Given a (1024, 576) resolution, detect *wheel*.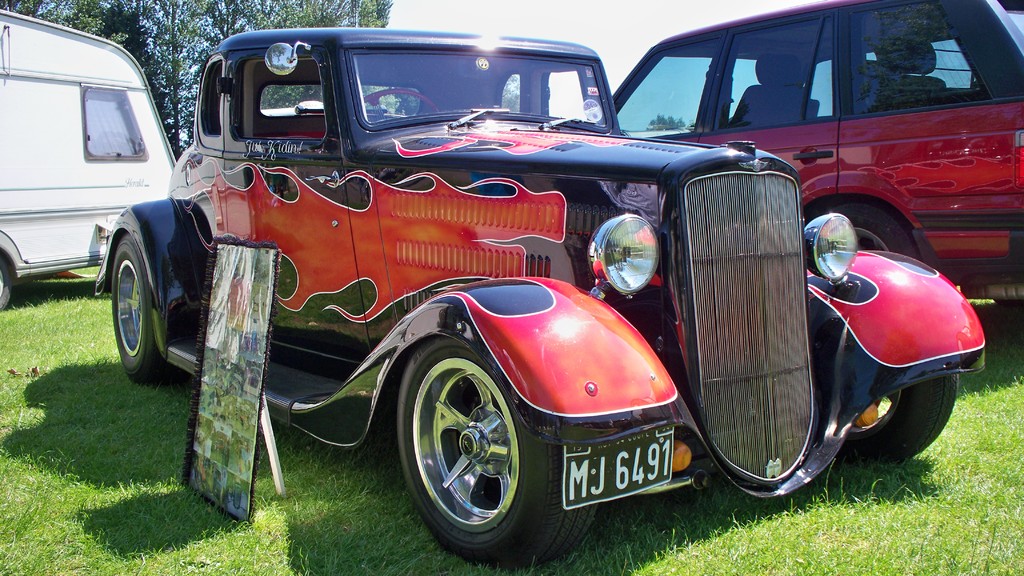
left=404, top=338, right=536, bottom=545.
